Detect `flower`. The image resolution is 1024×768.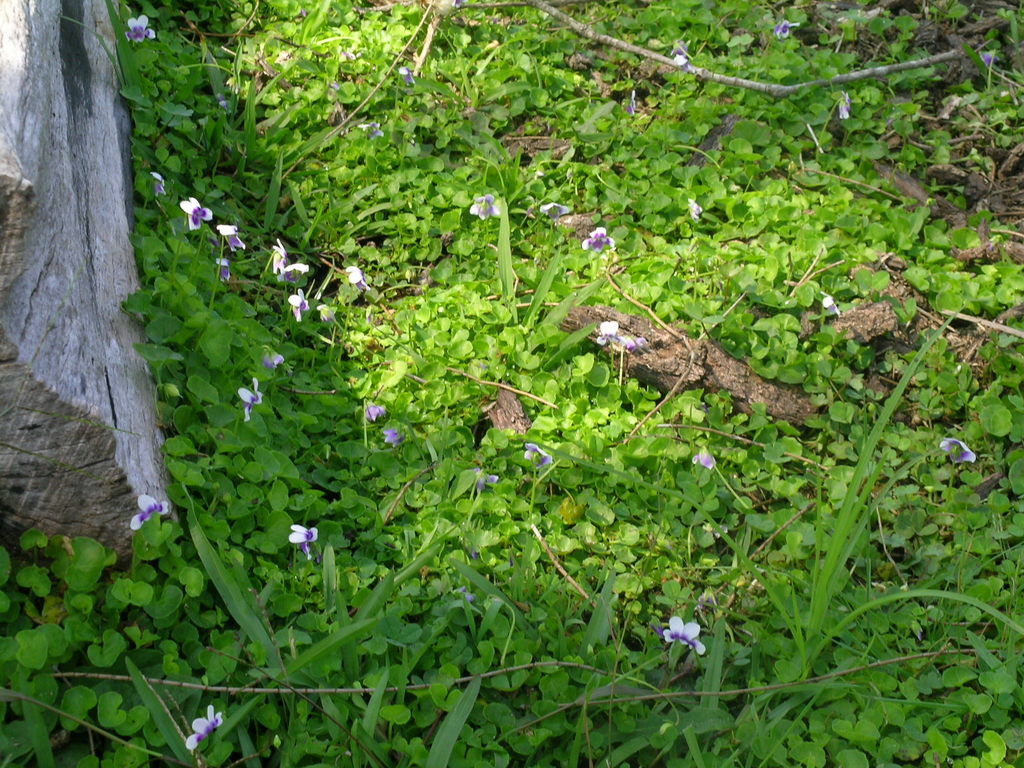
x1=287 y1=521 x2=326 y2=558.
